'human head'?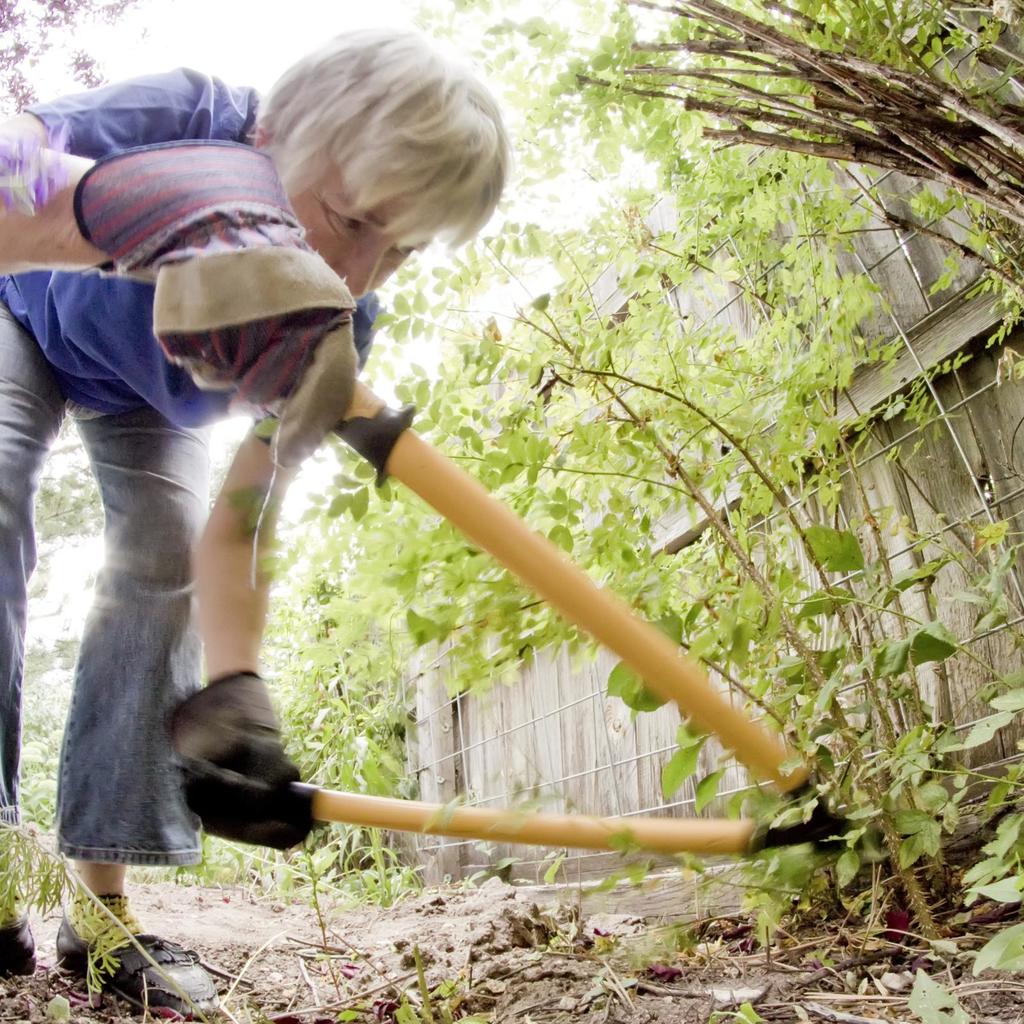
box(232, 15, 504, 279)
